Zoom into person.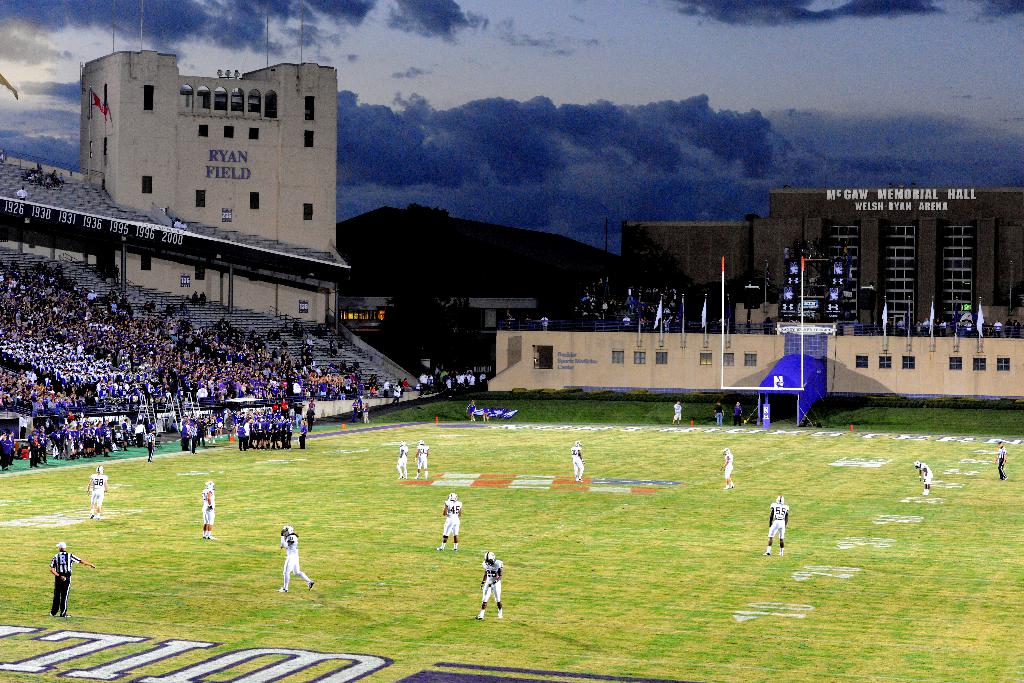
Zoom target: (723,450,736,488).
